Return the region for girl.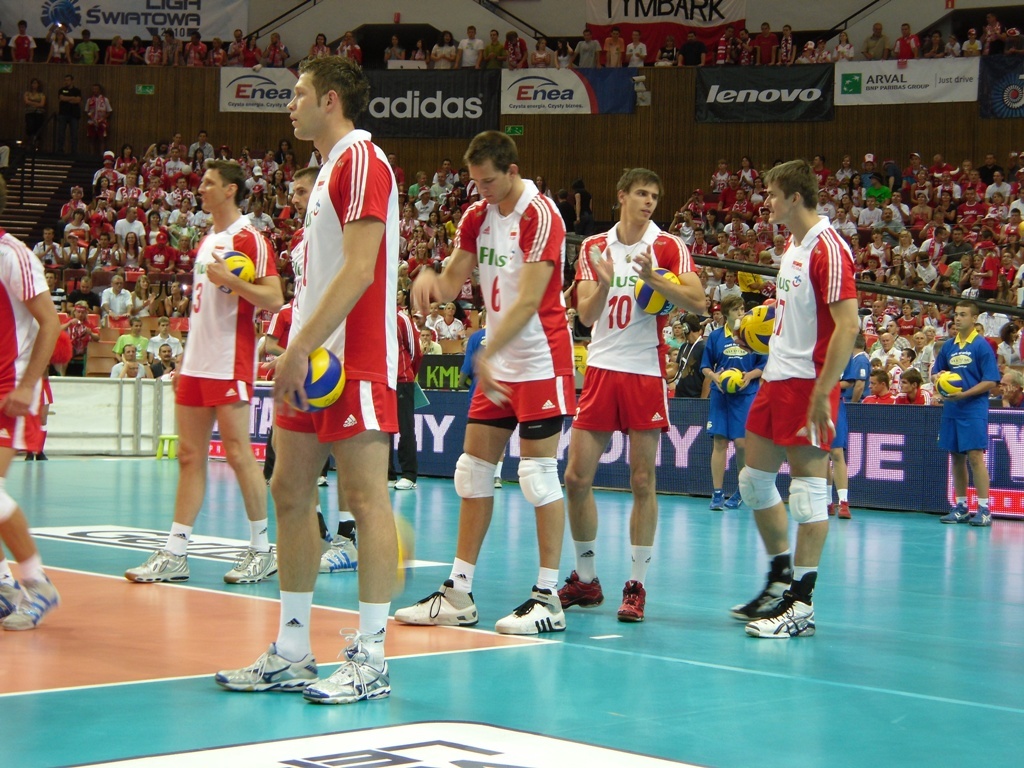
x1=829, y1=31, x2=860, y2=61.
